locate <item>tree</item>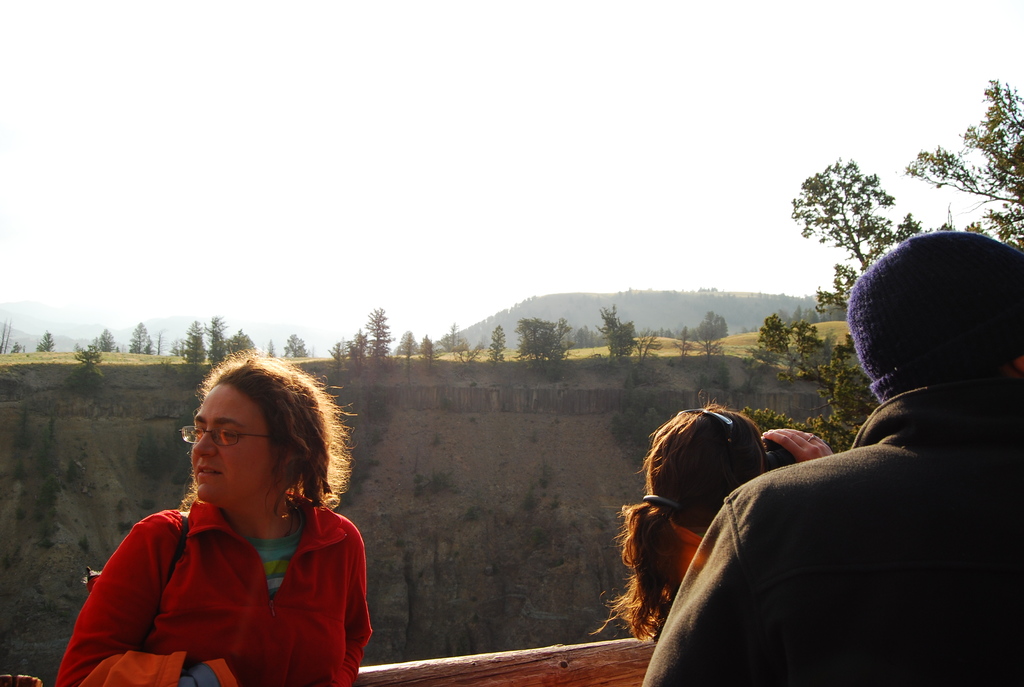
x1=284 y1=333 x2=312 y2=359
